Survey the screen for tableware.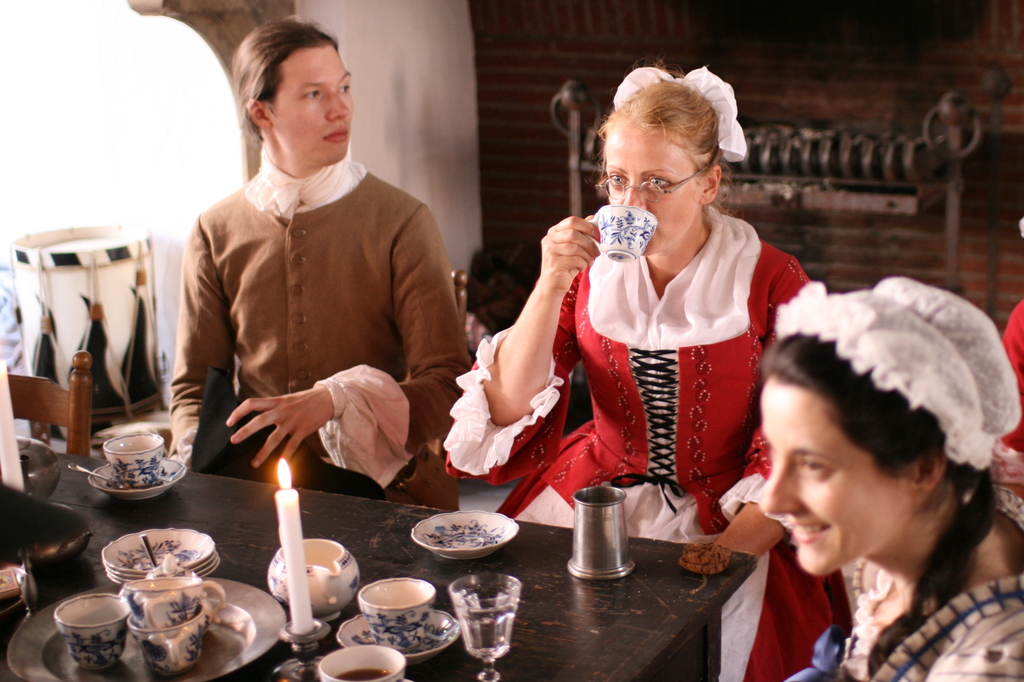
Survey found: x1=561 y1=482 x2=646 y2=573.
